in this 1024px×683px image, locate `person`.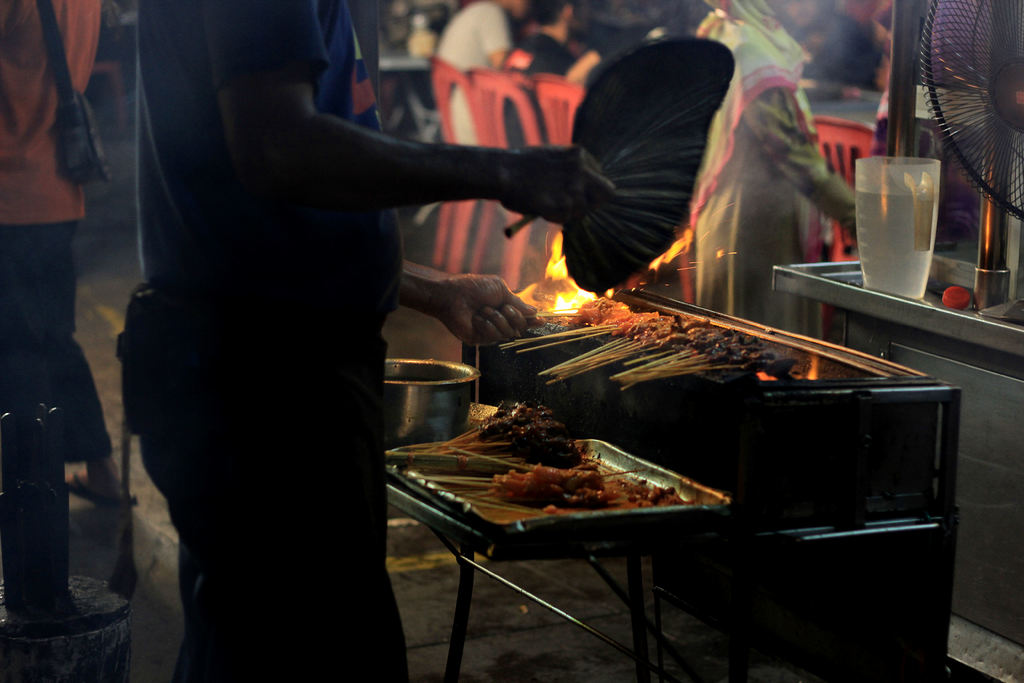
Bounding box: bbox=[669, 0, 885, 344].
